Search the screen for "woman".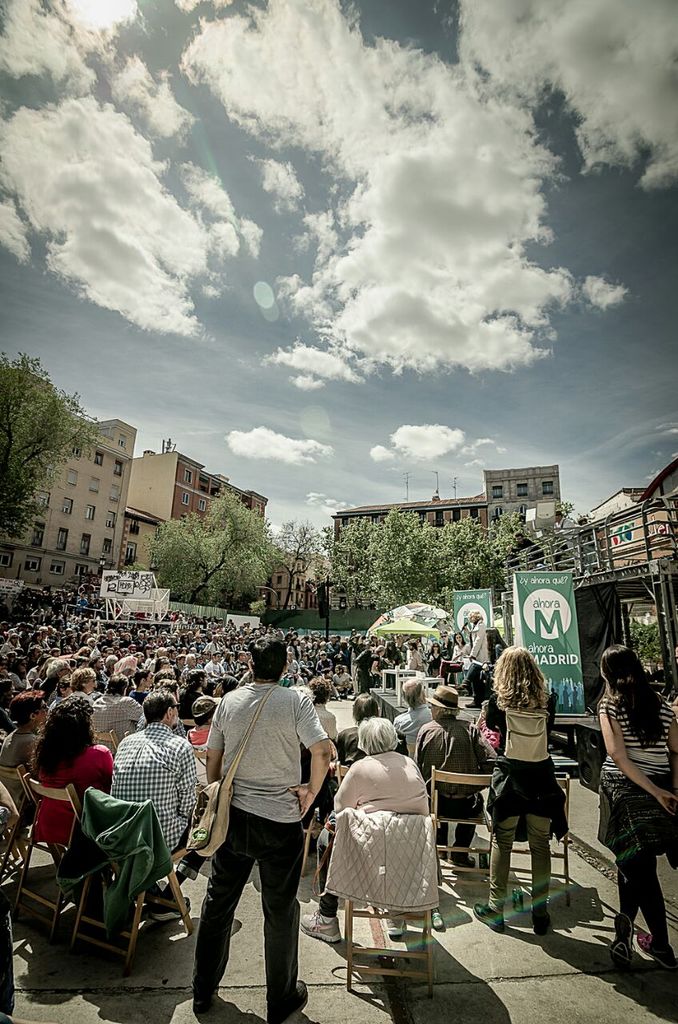
Found at pyautogui.locateOnScreen(222, 653, 242, 678).
